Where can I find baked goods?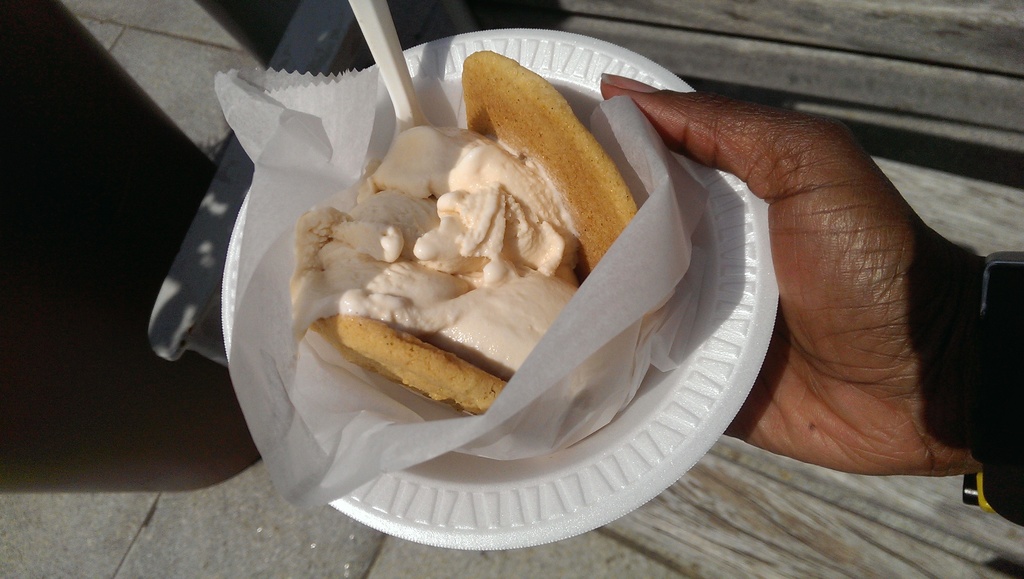
You can find it at crop(289, 48, 646, 420).
